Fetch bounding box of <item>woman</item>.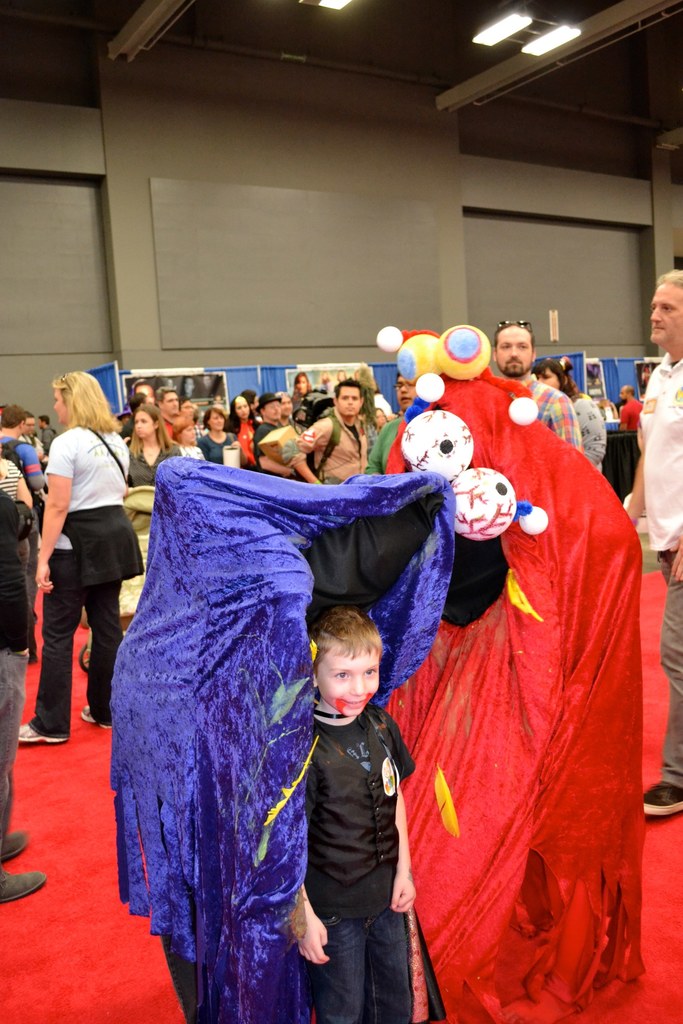
Bbox: select_region(226, 394, 275, 470).
